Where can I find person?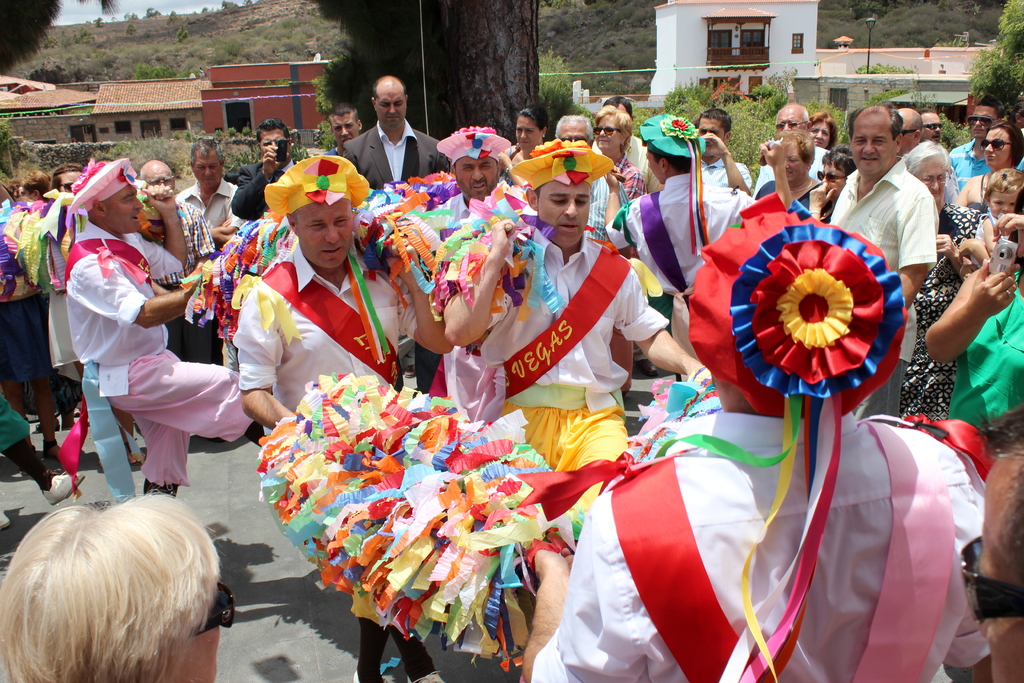
You can find it at <region>63, 154, 216, 498</region>.
